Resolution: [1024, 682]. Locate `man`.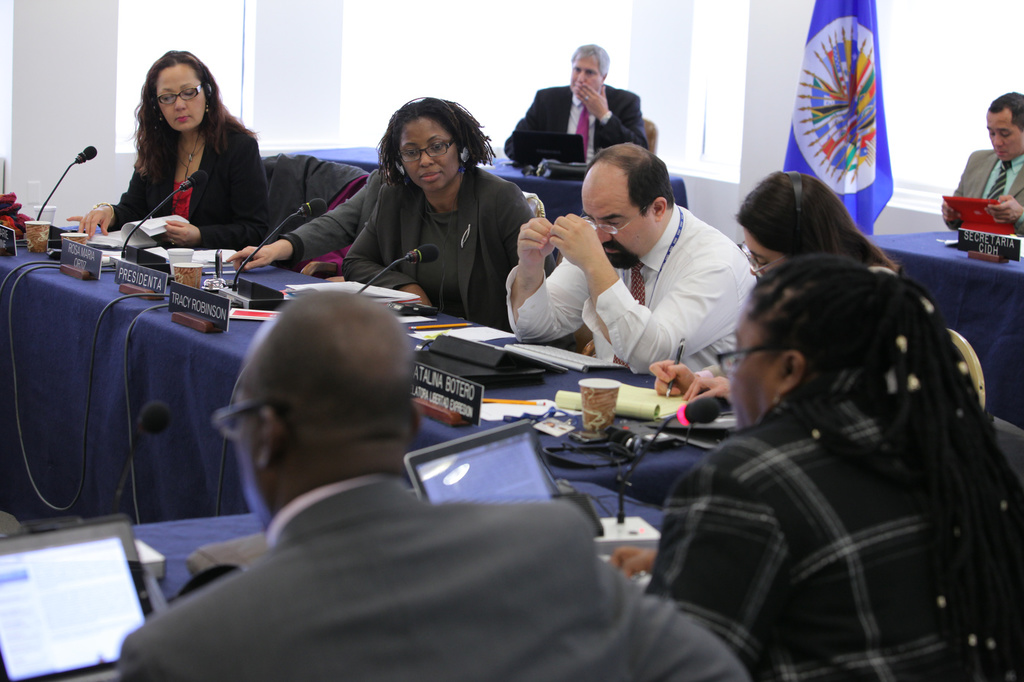
box=[505, 142, 756, 377].
